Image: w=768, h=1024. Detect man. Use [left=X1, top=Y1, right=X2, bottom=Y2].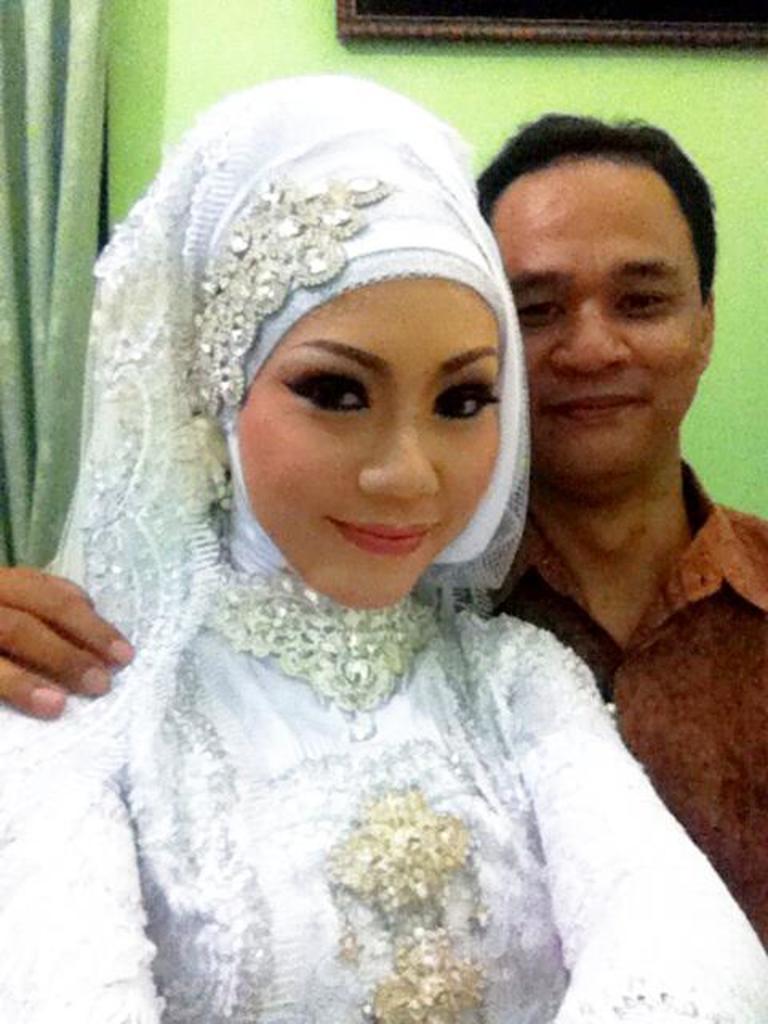
[left=0, top=110, right=766, bottom=955].
